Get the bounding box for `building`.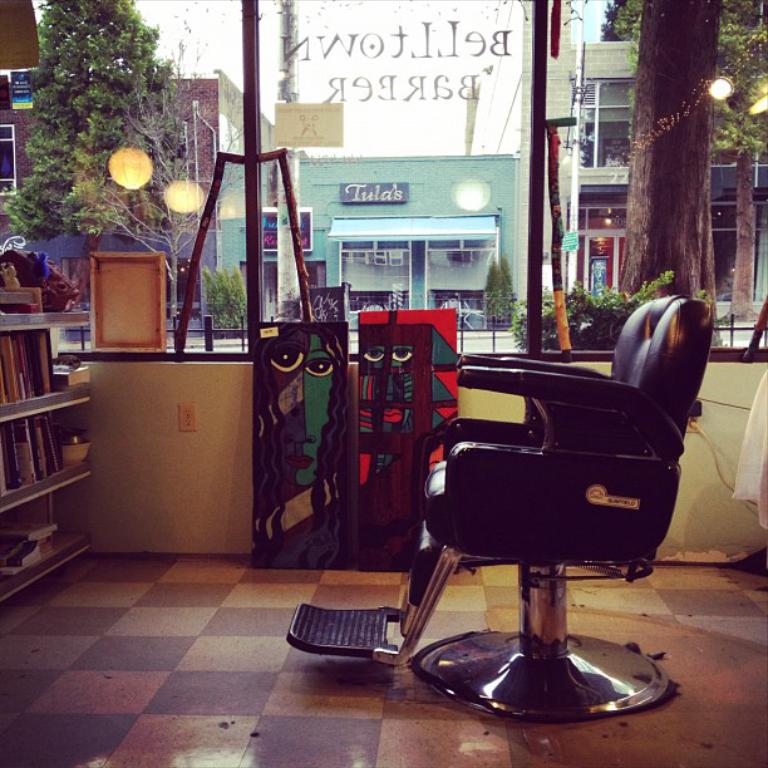
region(0, 64, 271, 344).
